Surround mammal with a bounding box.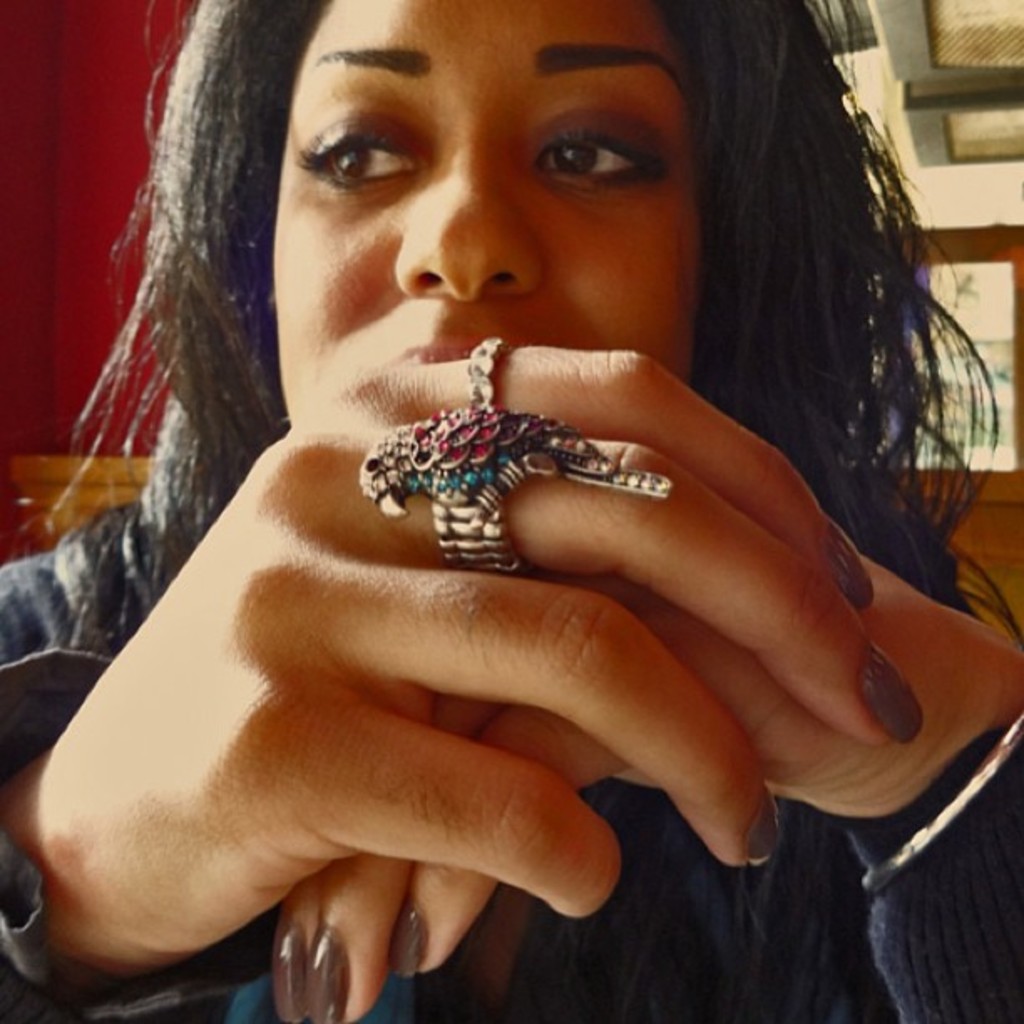
0,0,1022,1022.
